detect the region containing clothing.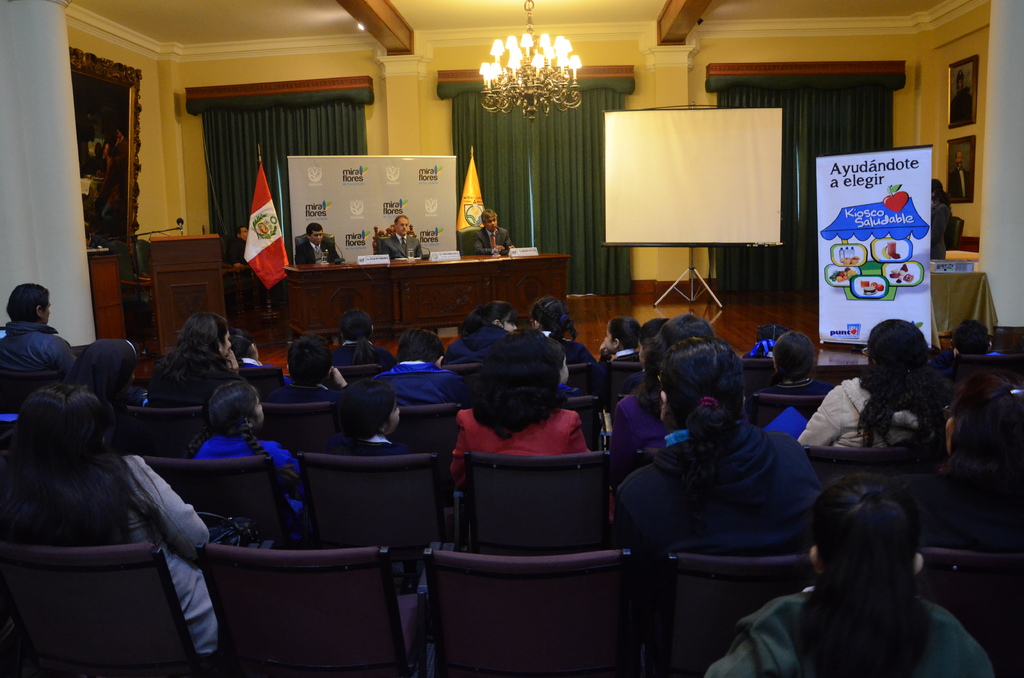
(x1=148, y1=362, x2=244, y2=407).
